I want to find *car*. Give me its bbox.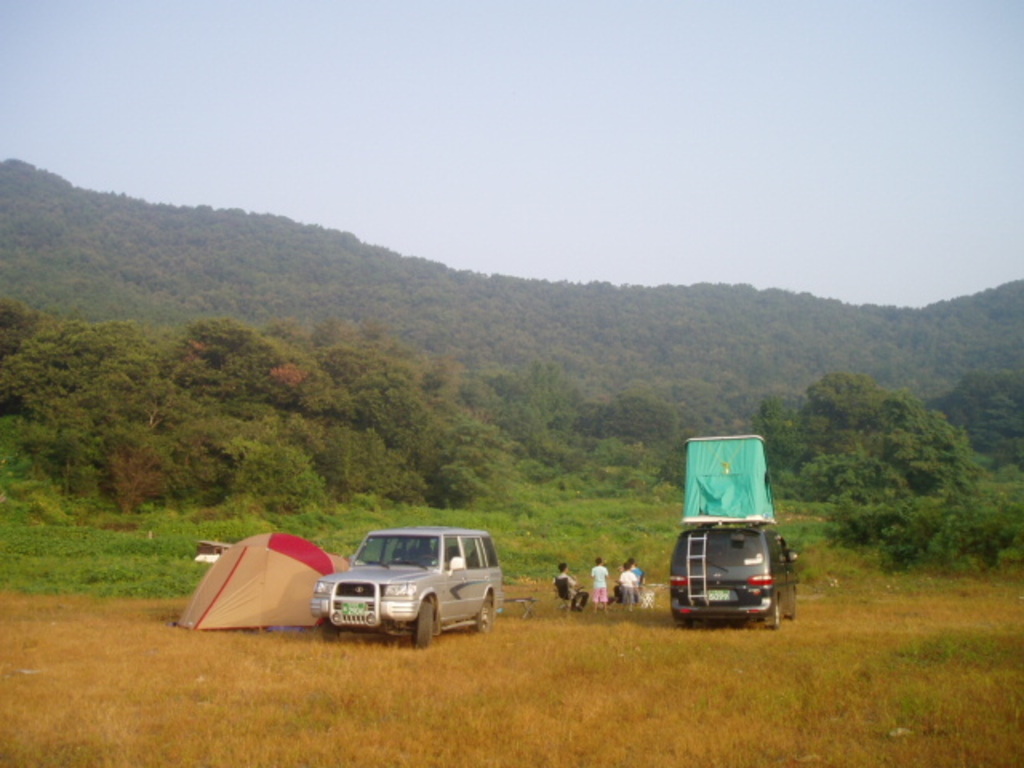
669/526/798/626.
